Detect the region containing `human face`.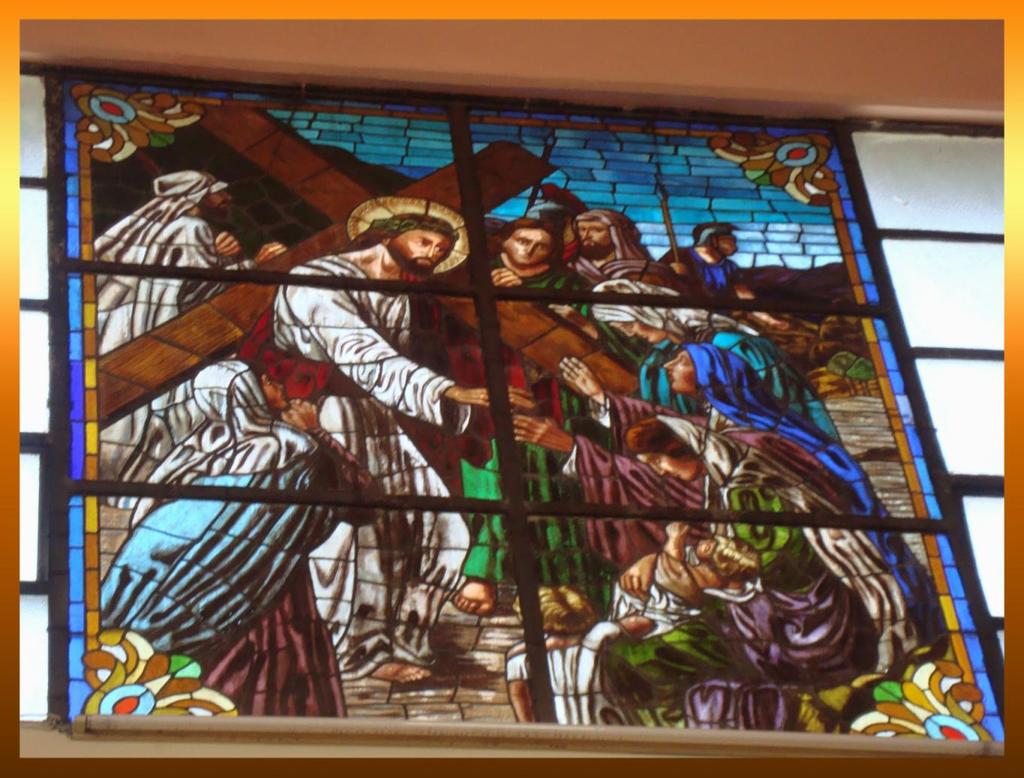
detection(391, 230, 453, 279).
